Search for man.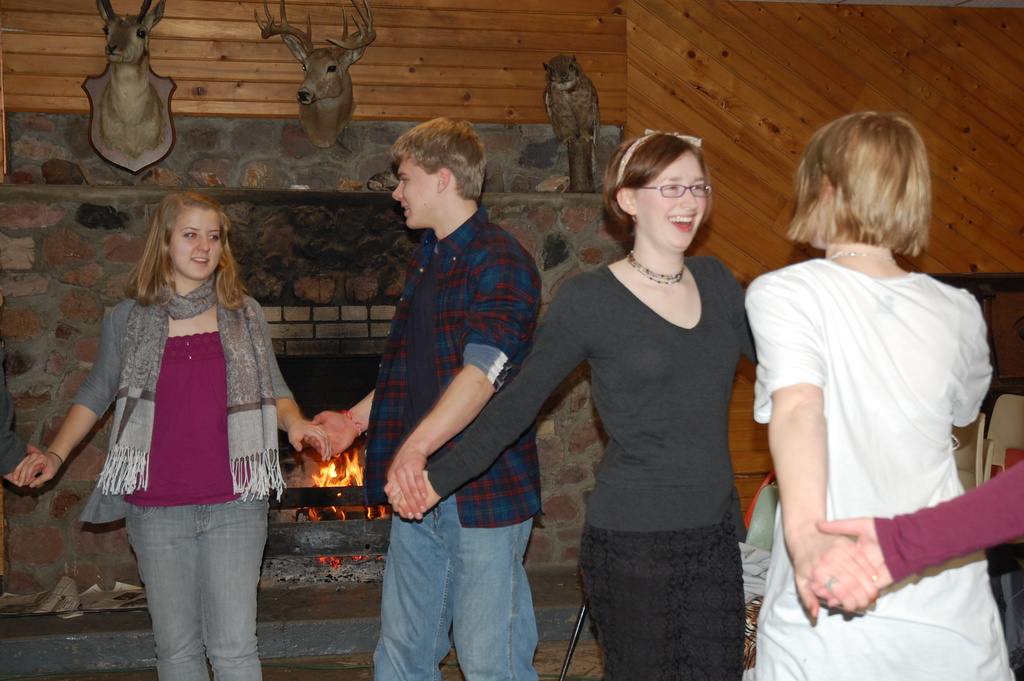
Found at (340,101,557,652).
